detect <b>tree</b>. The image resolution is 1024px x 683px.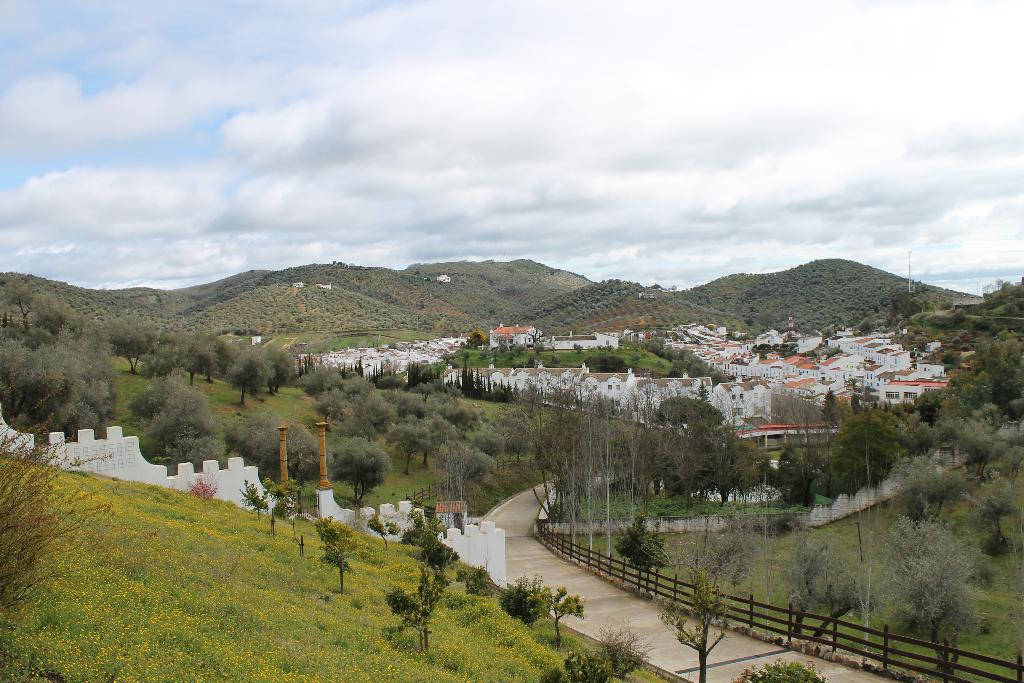
733 657 830 682.
